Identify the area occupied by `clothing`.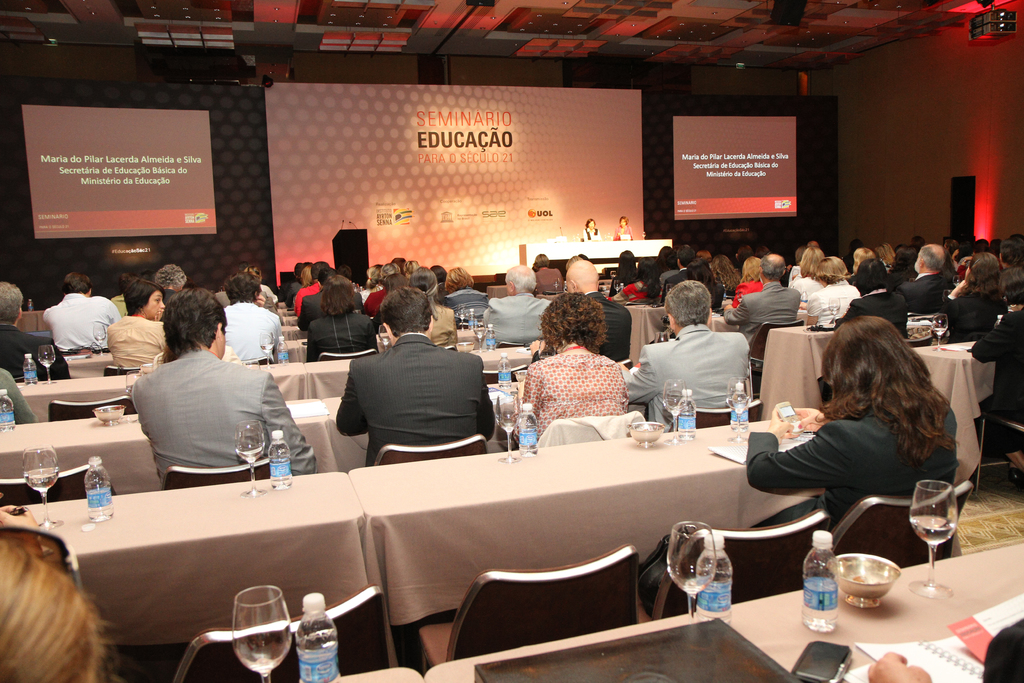
Area: (x1=497, y1=340, x2=624, y2=450).
